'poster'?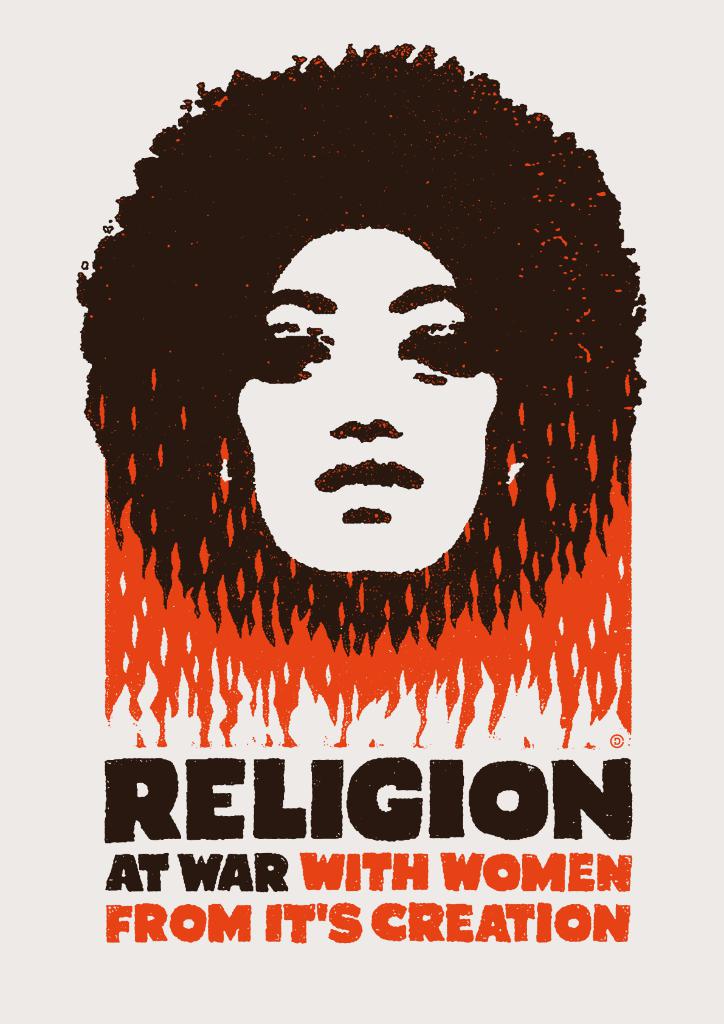
0 1 723 1023
